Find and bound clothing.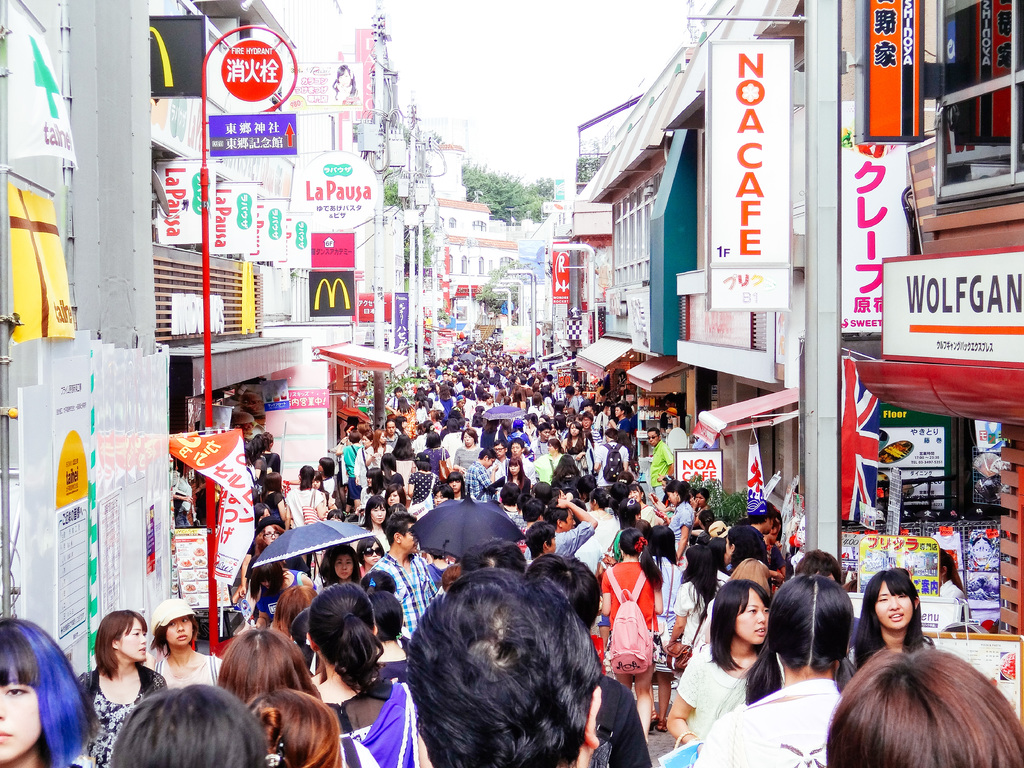
Bound: 684 595 717 679.
